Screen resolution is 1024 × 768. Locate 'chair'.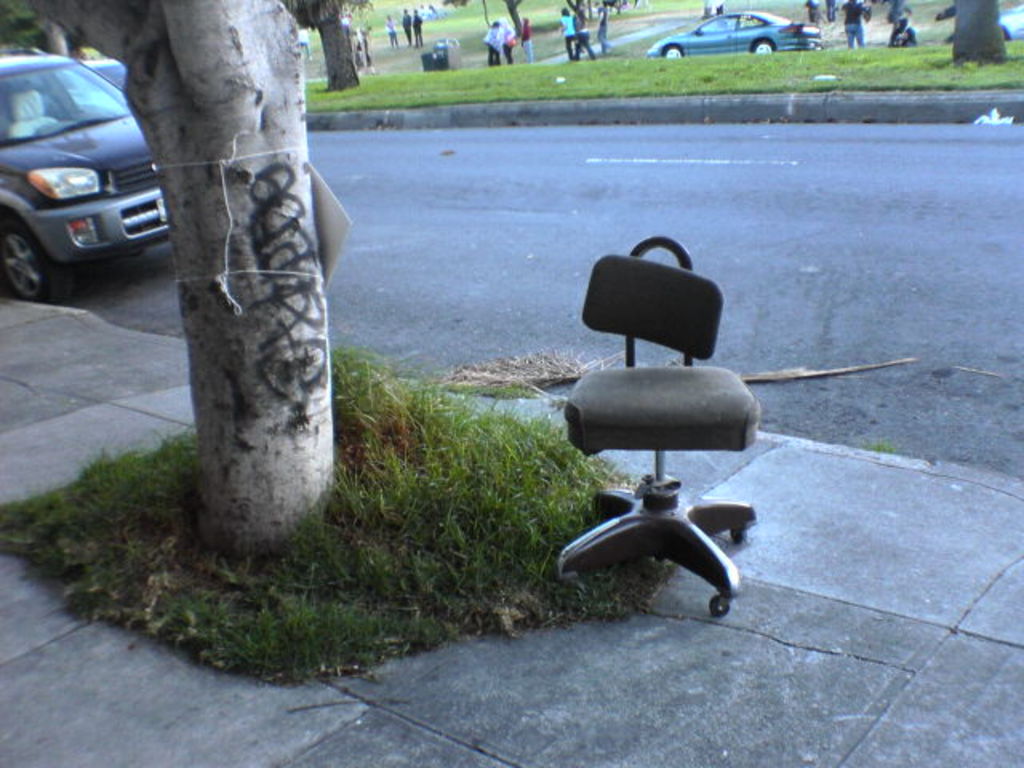
x1=557, y1=235, x2=773, y2=621.
